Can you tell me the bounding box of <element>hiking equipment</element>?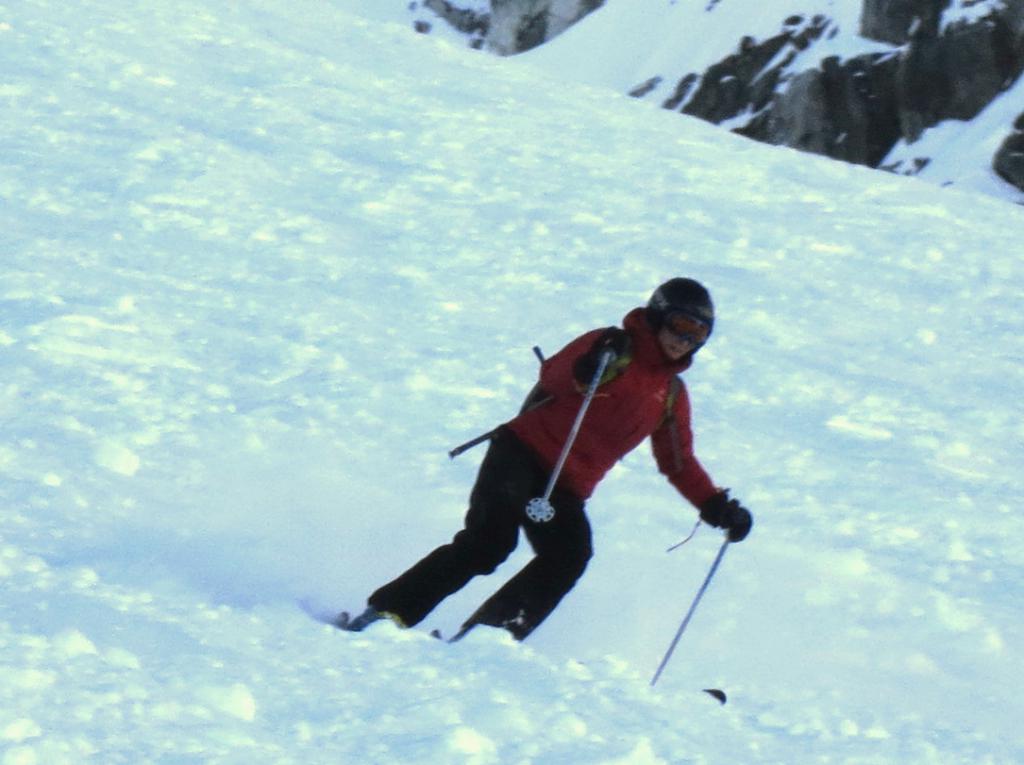
left=643, top=520, right=744, bottom=700.
